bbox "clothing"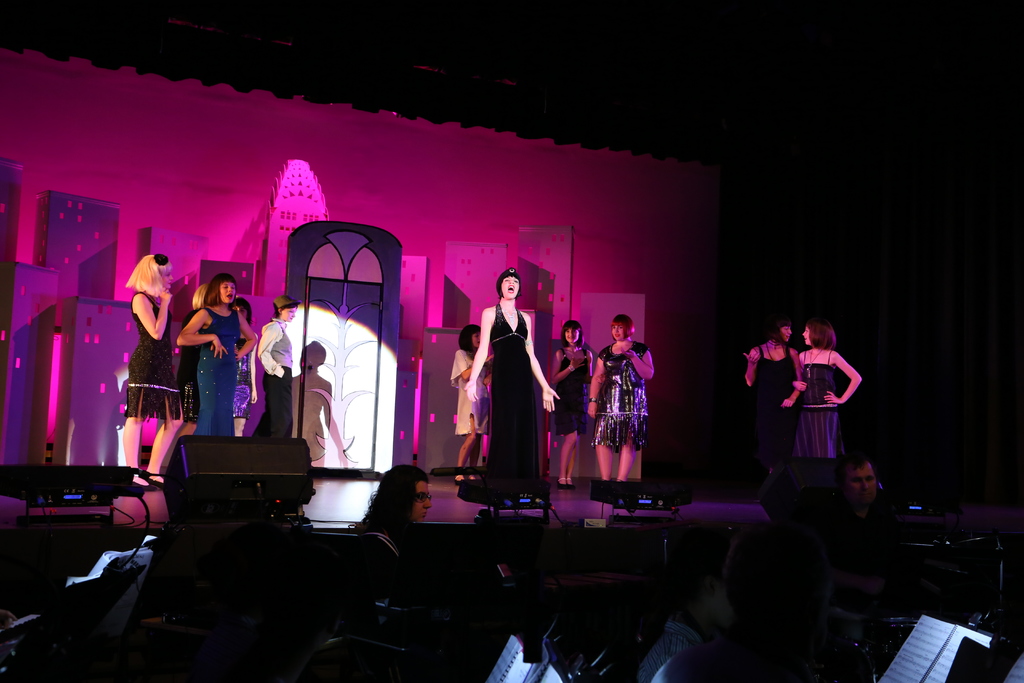
[left=126, top=292, right=181, bottom=418]
